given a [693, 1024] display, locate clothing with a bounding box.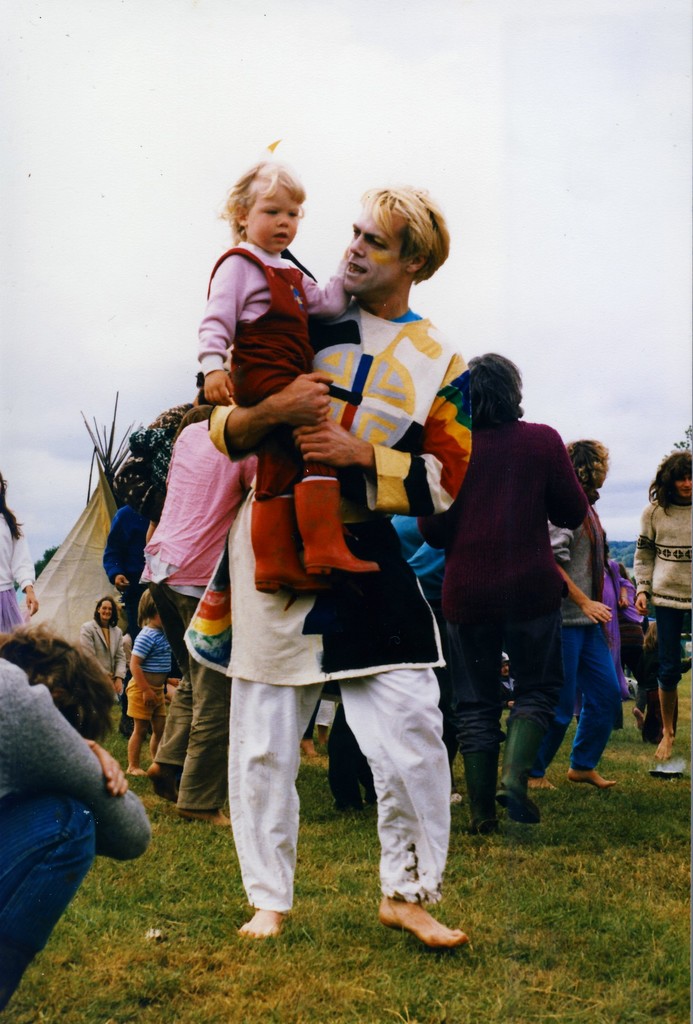
Located: 0 648 155 1014.
